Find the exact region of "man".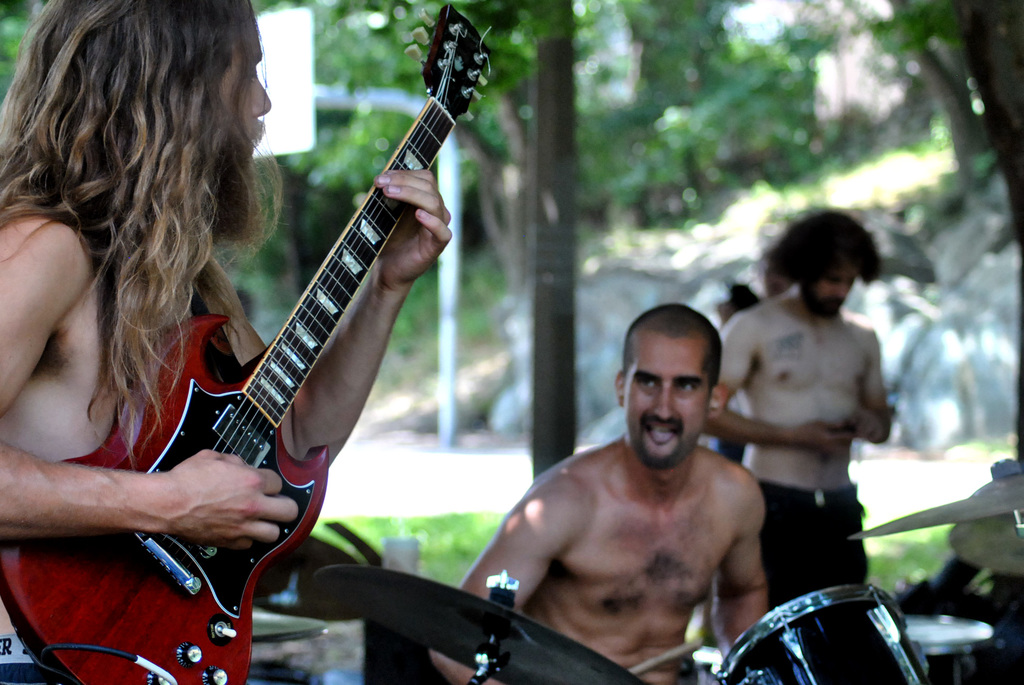
Exact region: [479,304,797,679].
